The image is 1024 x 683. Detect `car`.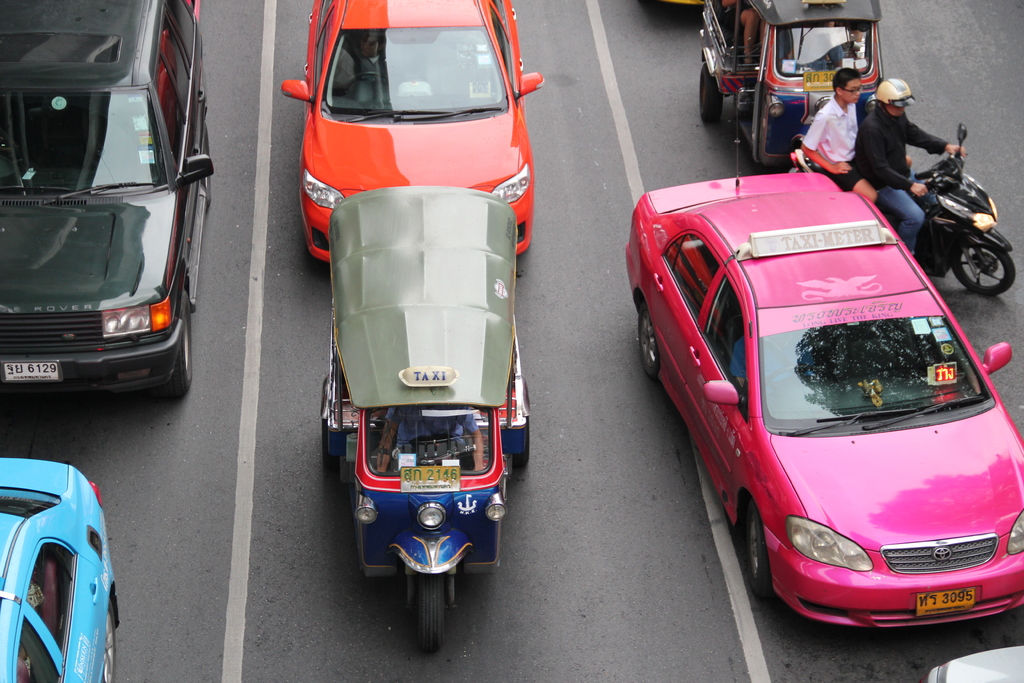
Detection: {"left": 276, "top": 0, "right": 536, "bottom": 269}.
